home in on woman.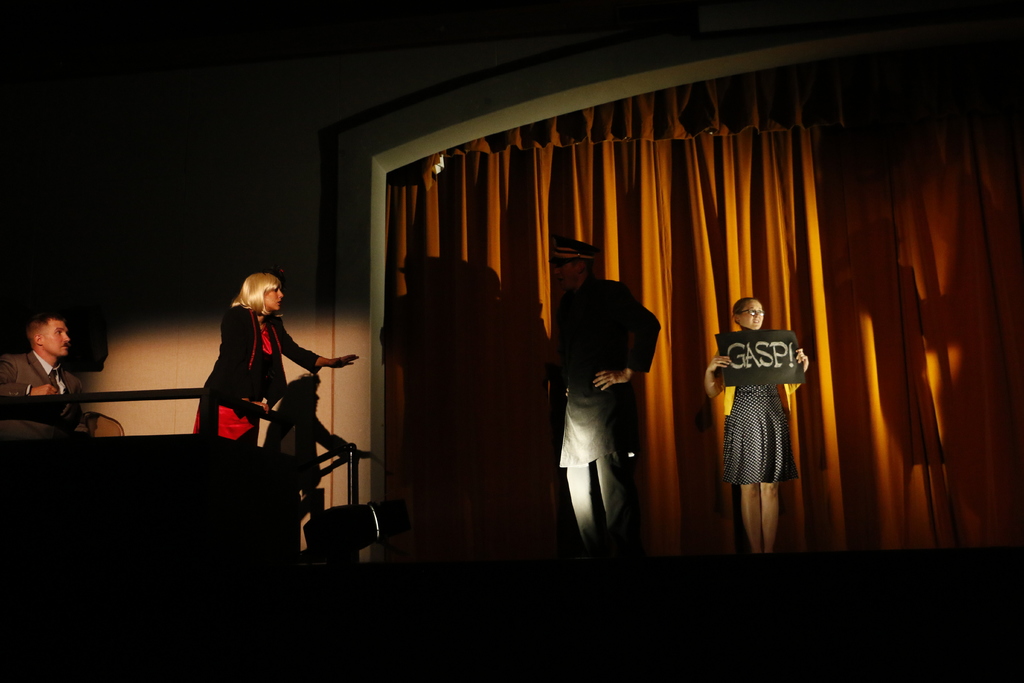
Homed in at x1=189, y1=270, x2=362, y2=444.
